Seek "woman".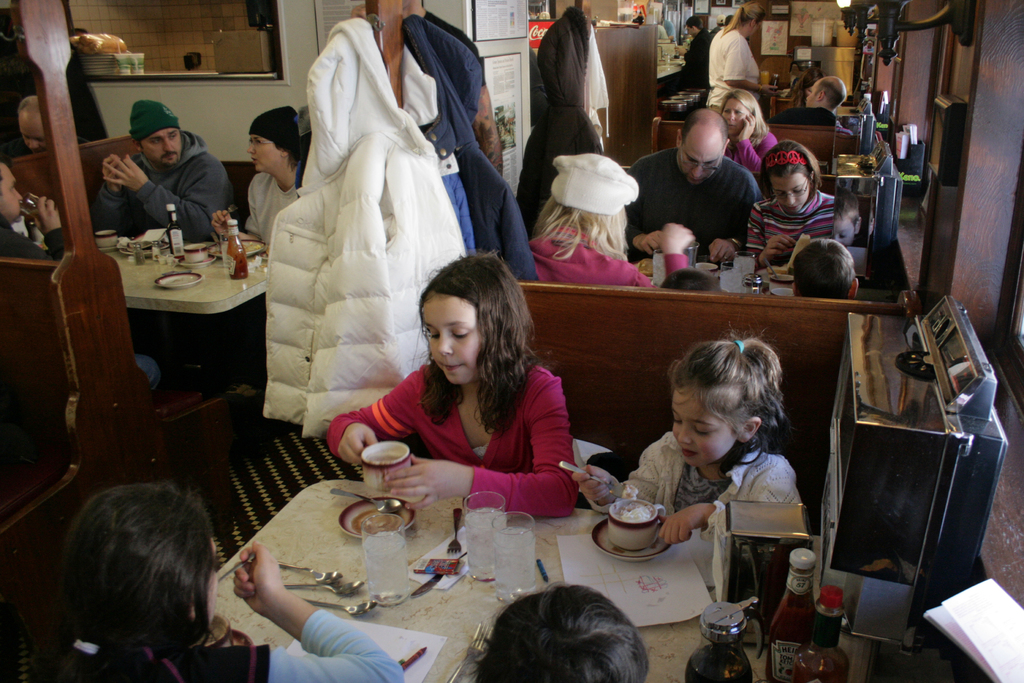
bbox(704, 0, 767, 111).
